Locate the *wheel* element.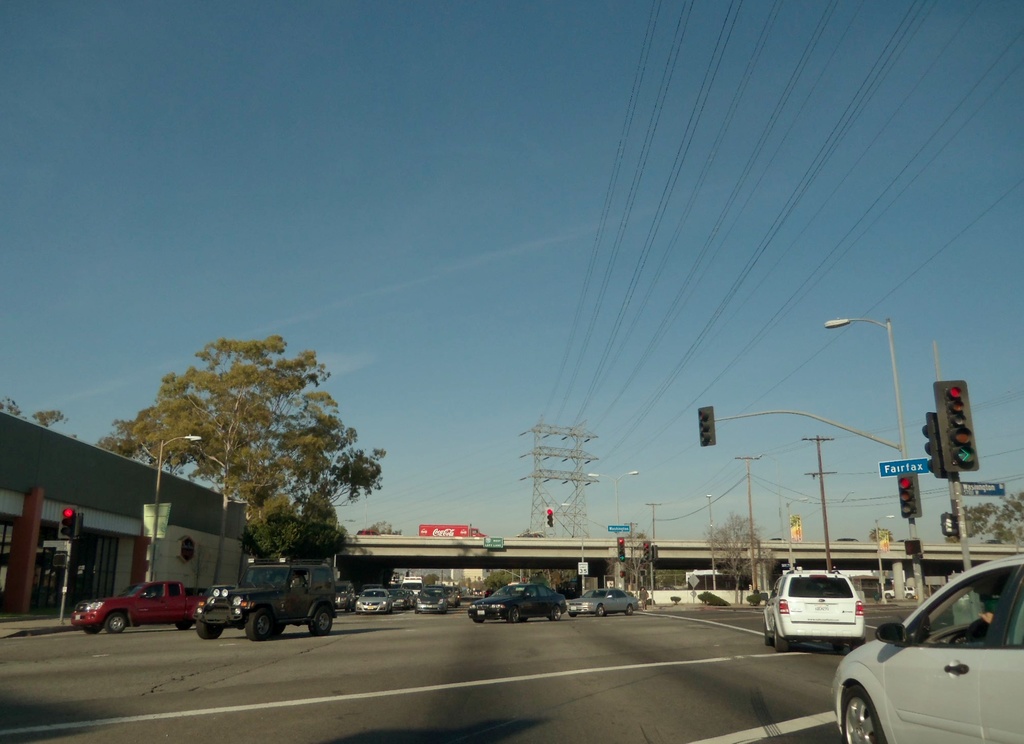
Element bbox: 241 612 283 642.
